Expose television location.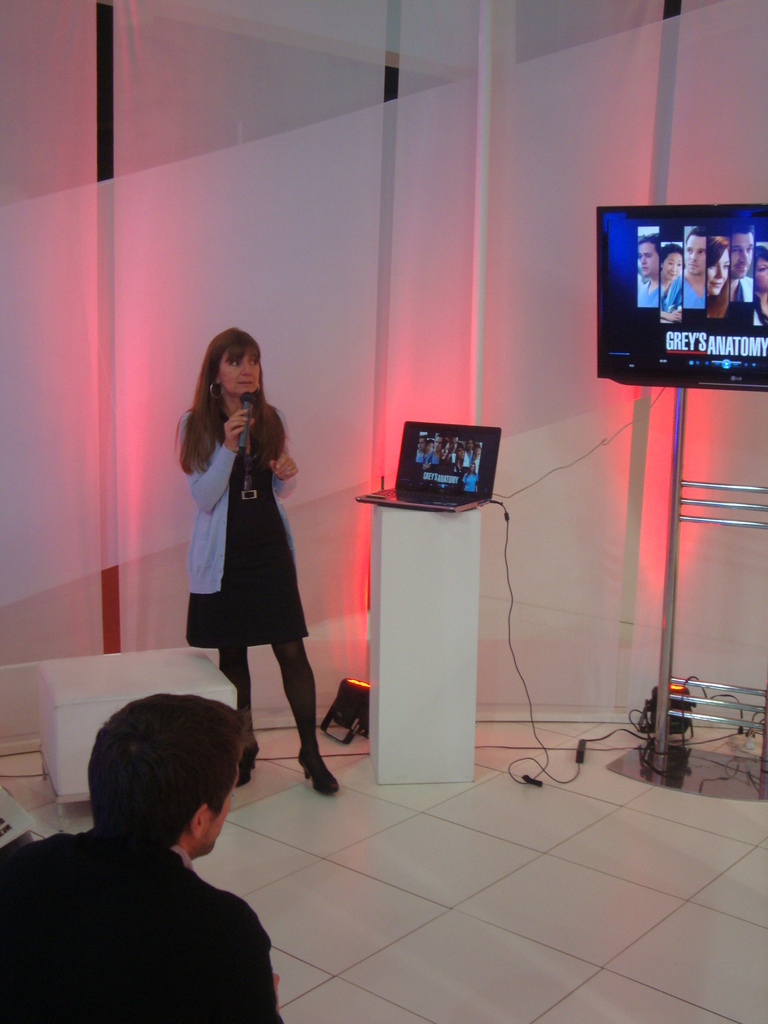
Exposed at box(586, 211, 767, 392).
